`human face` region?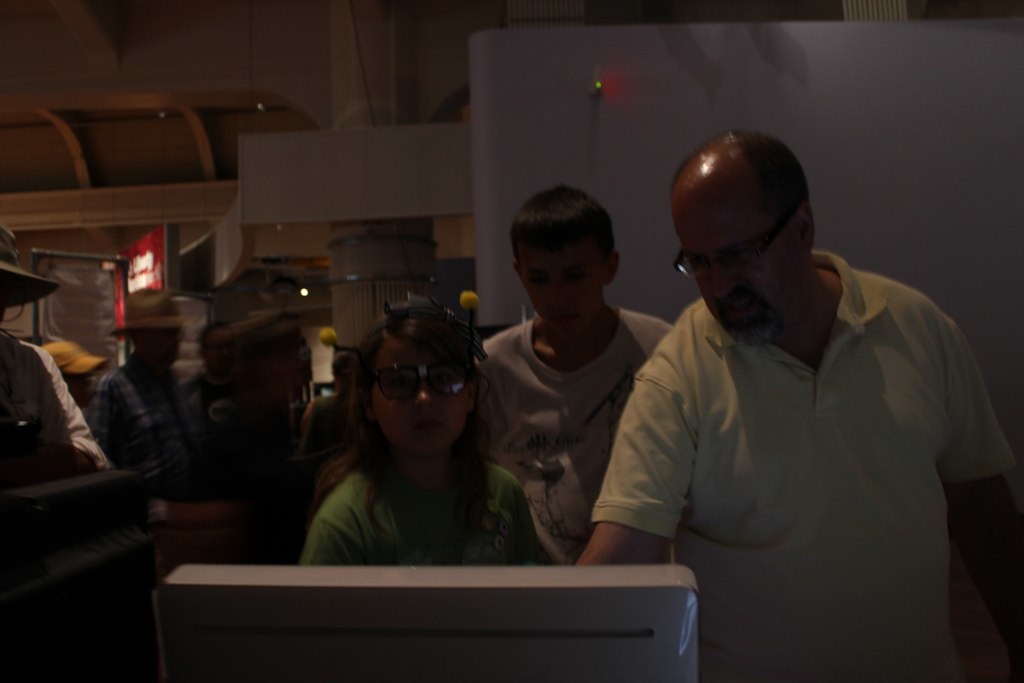
crop(668, 192, 795, 338)
